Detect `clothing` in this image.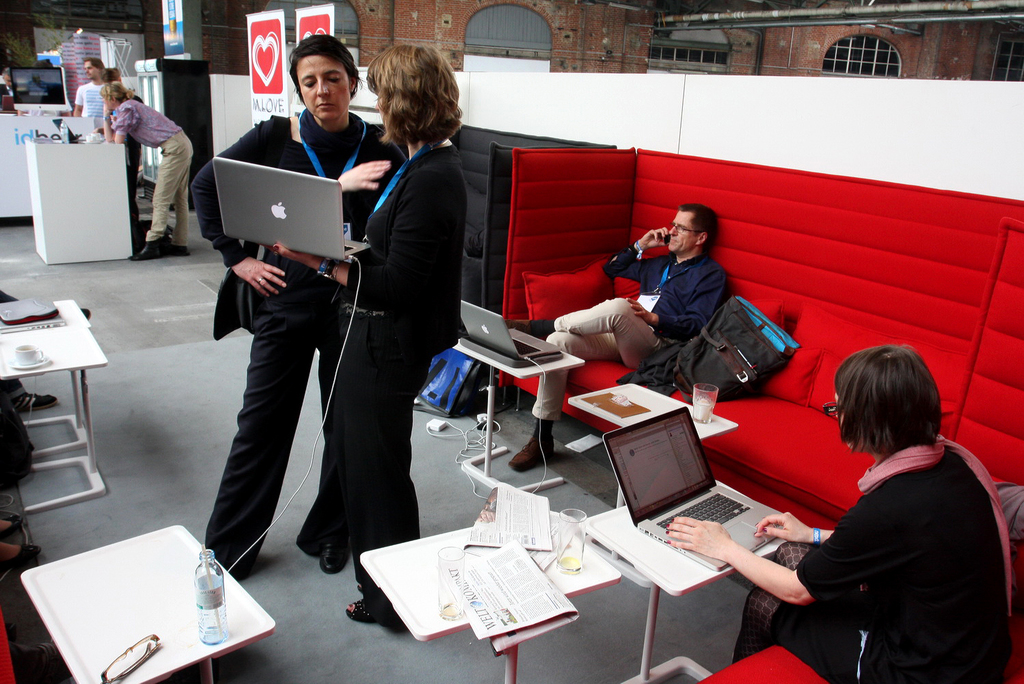
Detection: pyautogui.locateOnScreen(334, 139, 466, 635).
